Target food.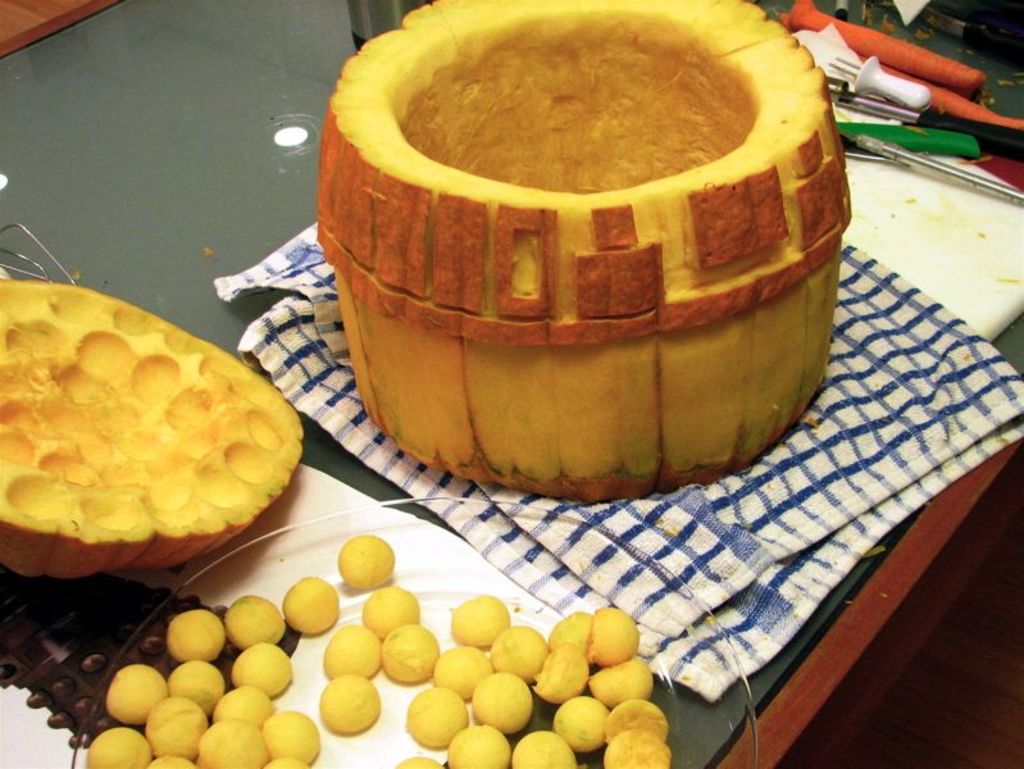
Target region: 218 591 287 650.
